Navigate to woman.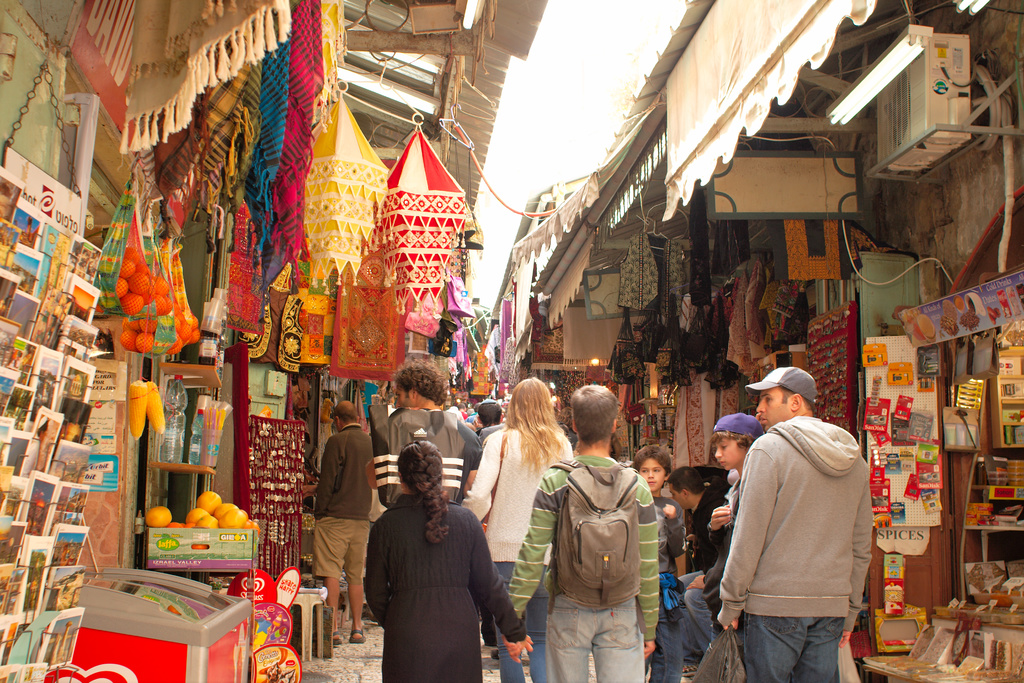
Navigation target: x1=466 y1=376 x2=584 y2=678.
